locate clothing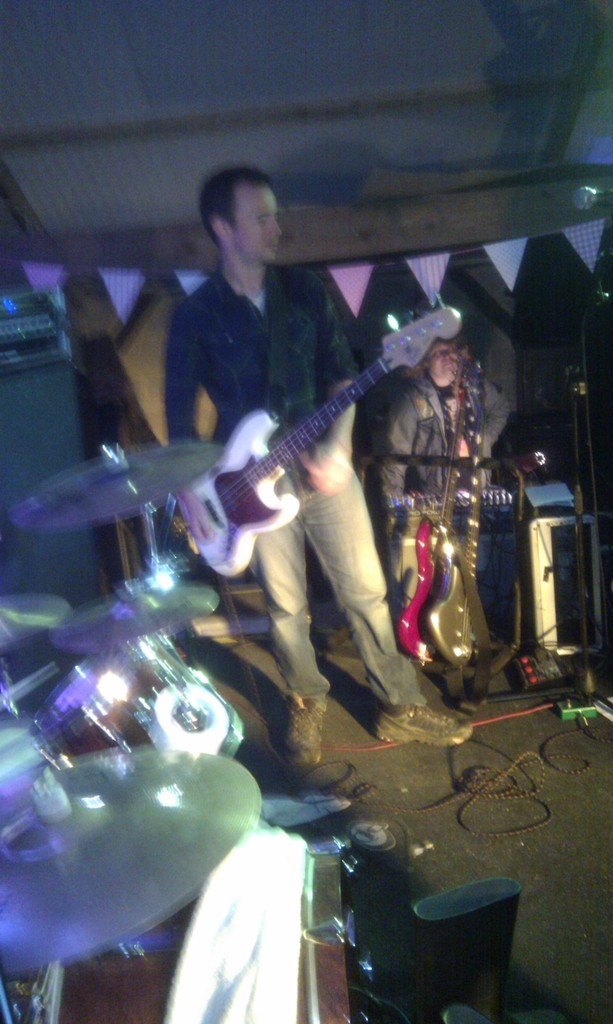
left=168, top=240, right=430, bottom=656
